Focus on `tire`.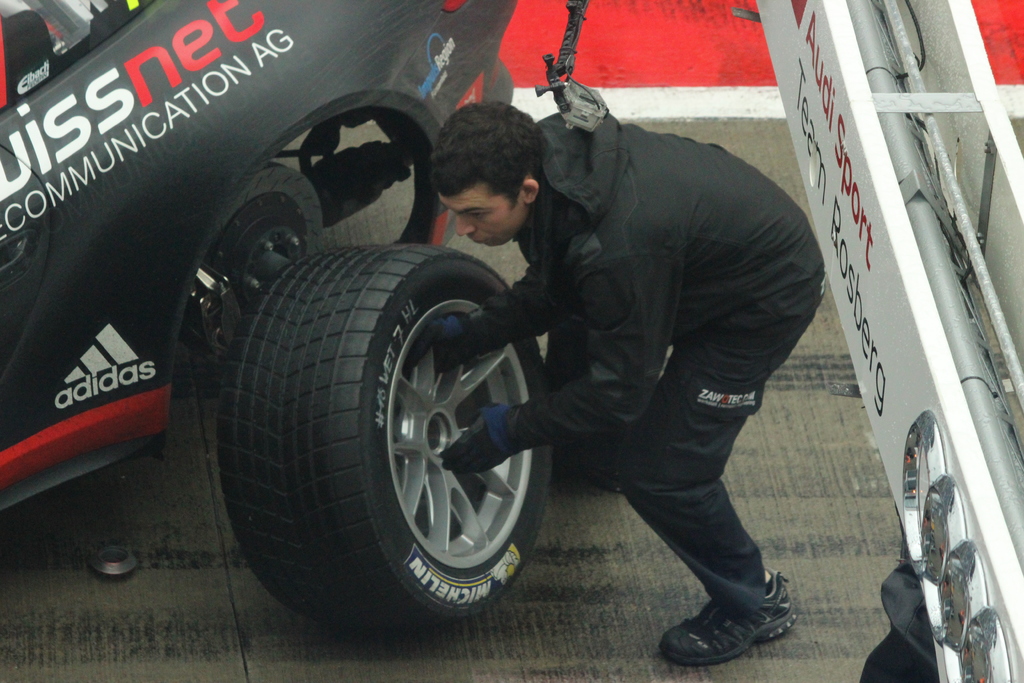
Focused at bbox=(216, 242, 554, 639).
